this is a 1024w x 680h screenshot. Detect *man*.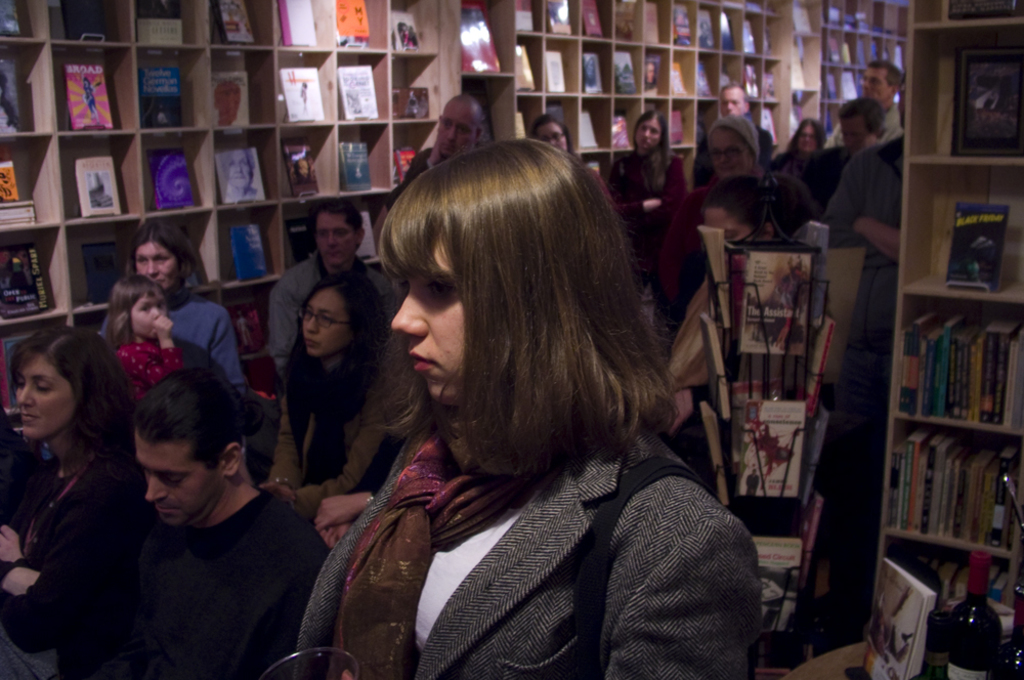
region(644, 65, 659, 88).
